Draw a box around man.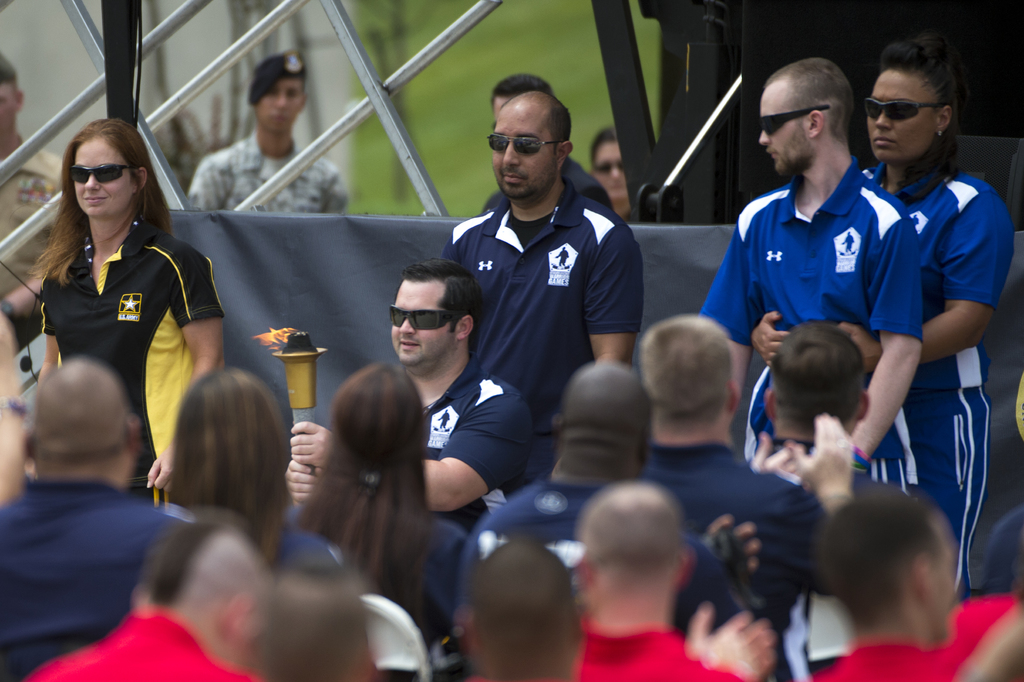
l=565, t=480, r=791, b=681.
